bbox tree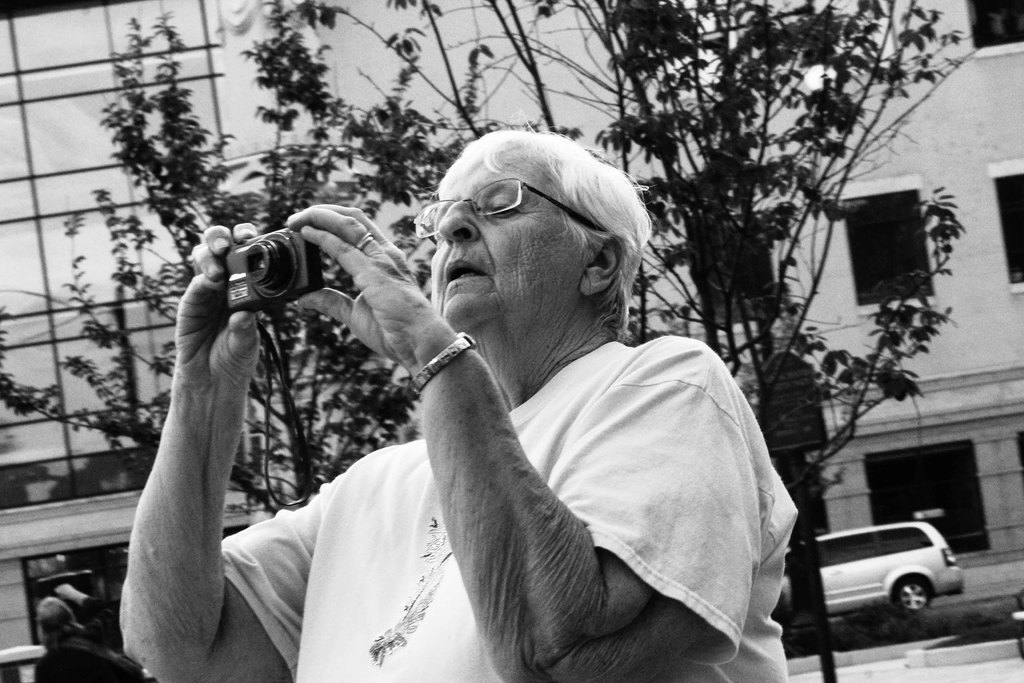
bbox=[0, 0, 985, 682]
